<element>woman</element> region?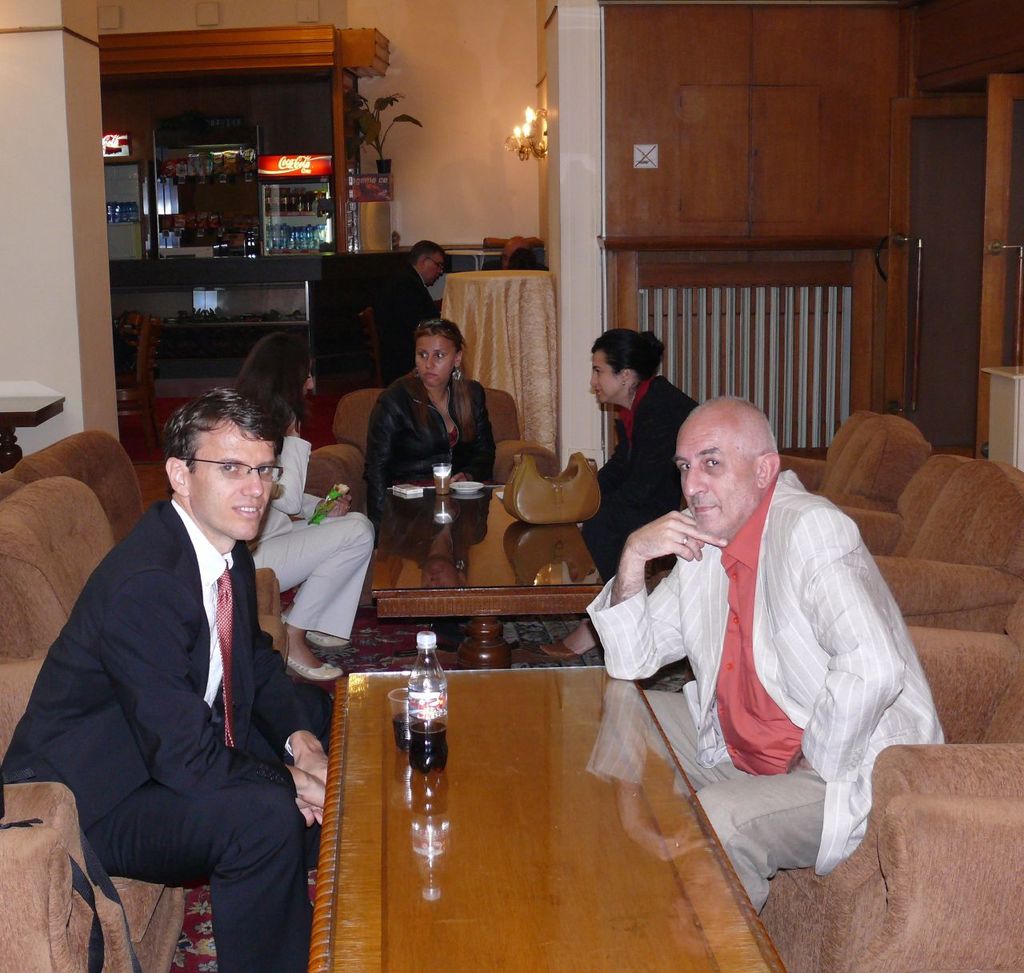
362:312:493:521
